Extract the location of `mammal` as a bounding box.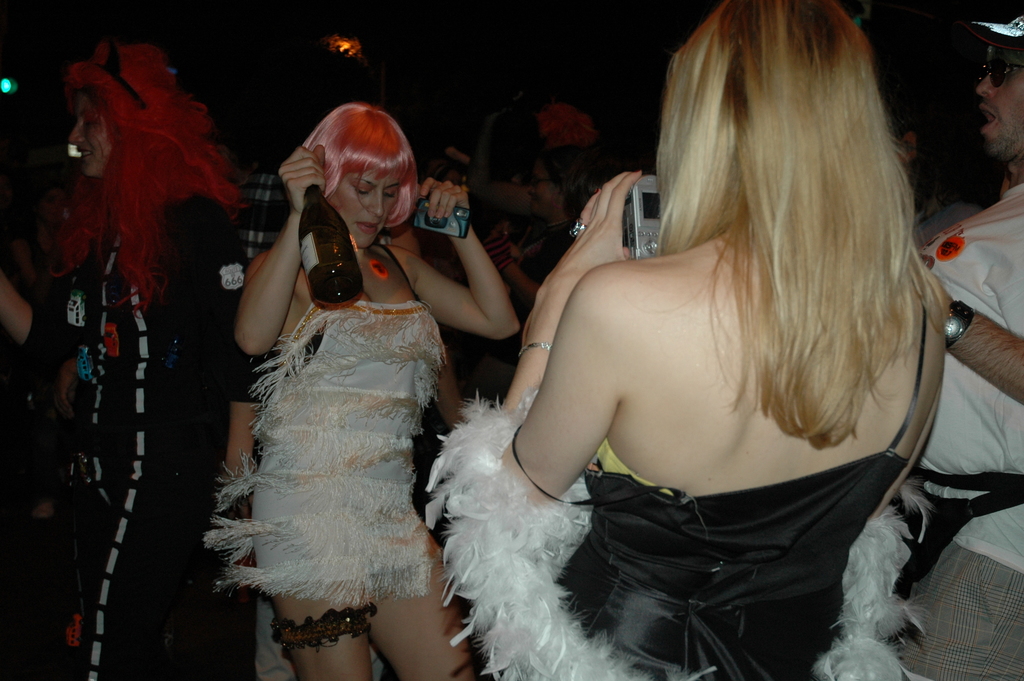
box=[220, 142, 298, 272].
